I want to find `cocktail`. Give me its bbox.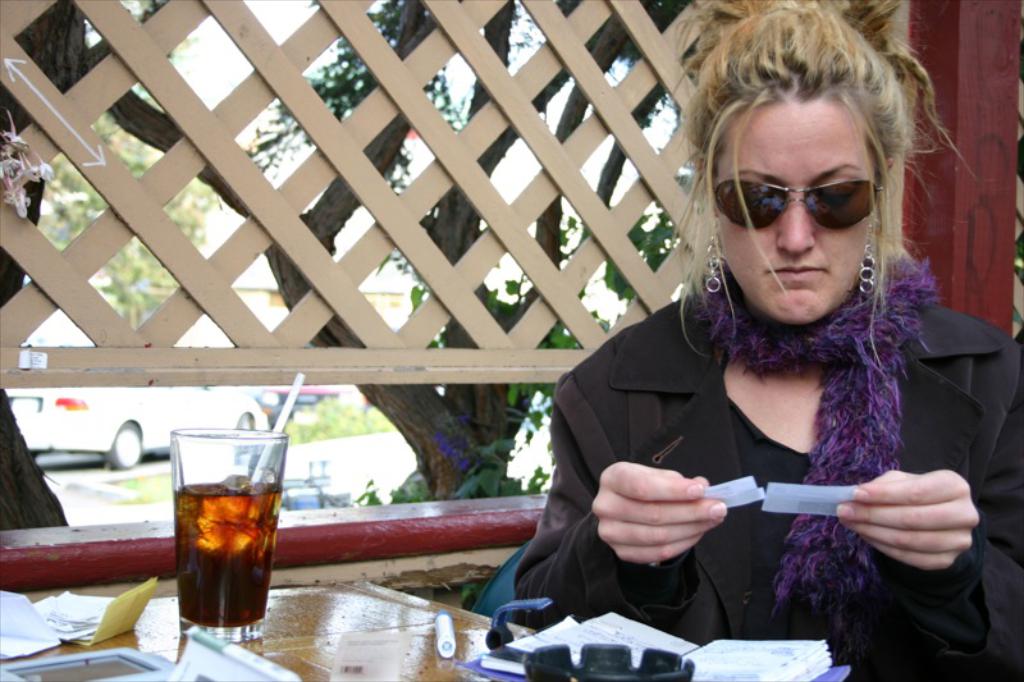
pyautogui.locateOnScreen(192, 418, 282, 636).
